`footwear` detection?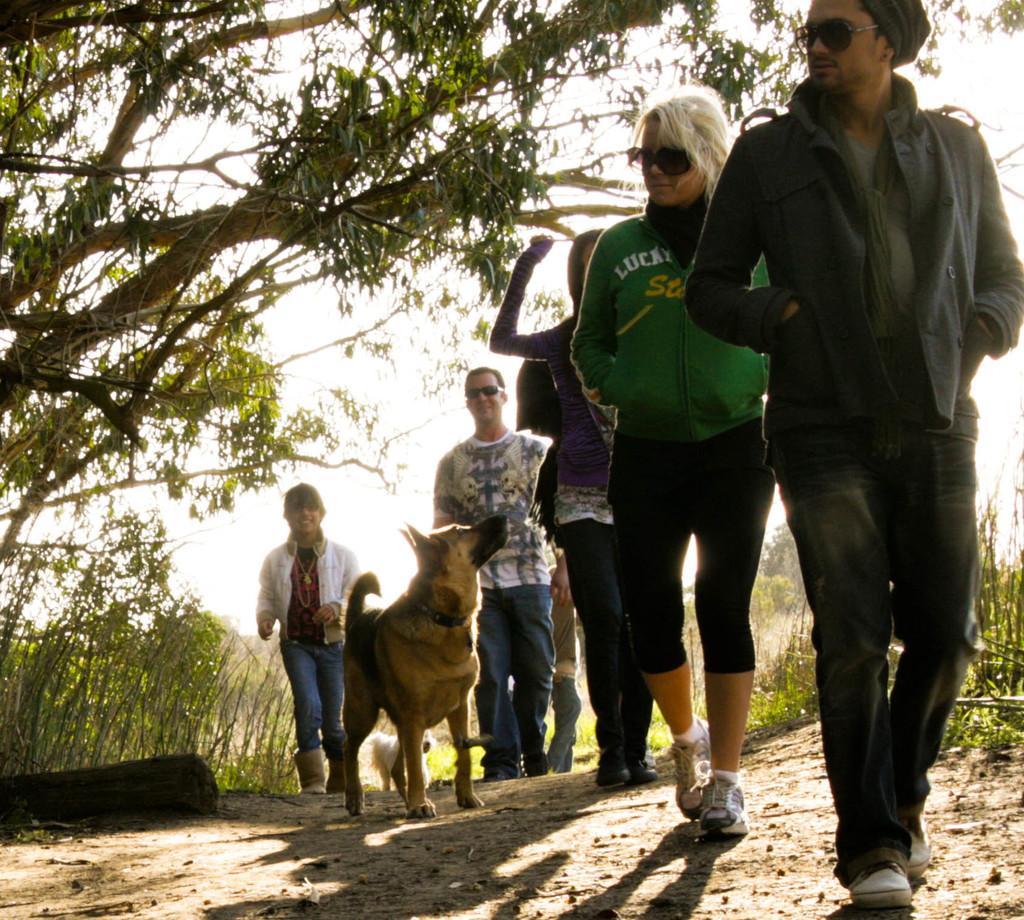
696:775:748:840
